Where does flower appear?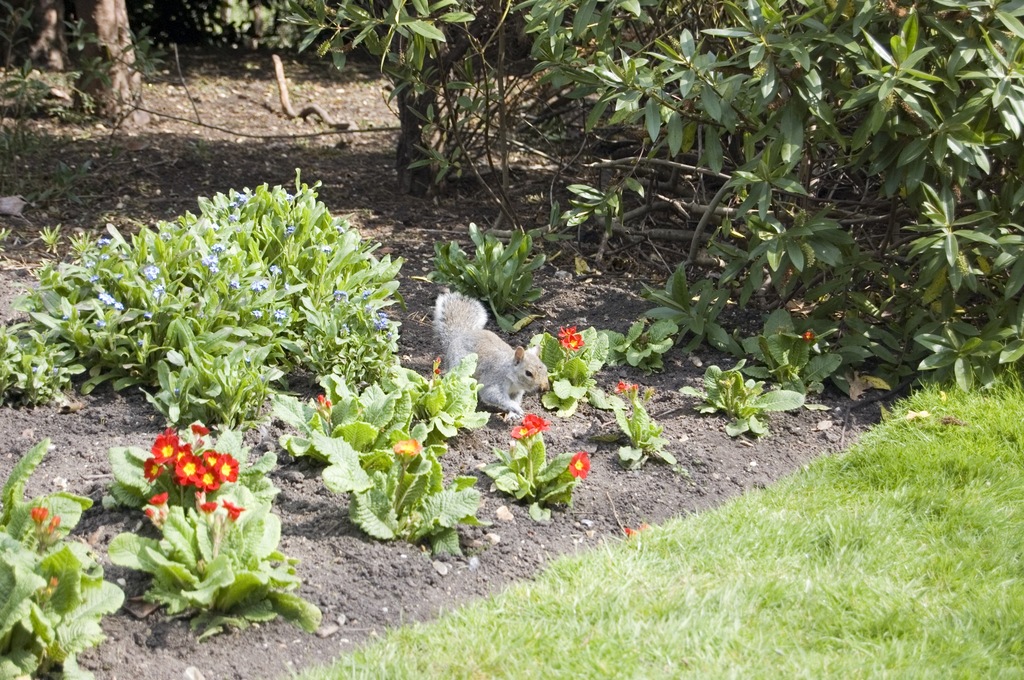
Appears at [612, 379, 639, 395].
